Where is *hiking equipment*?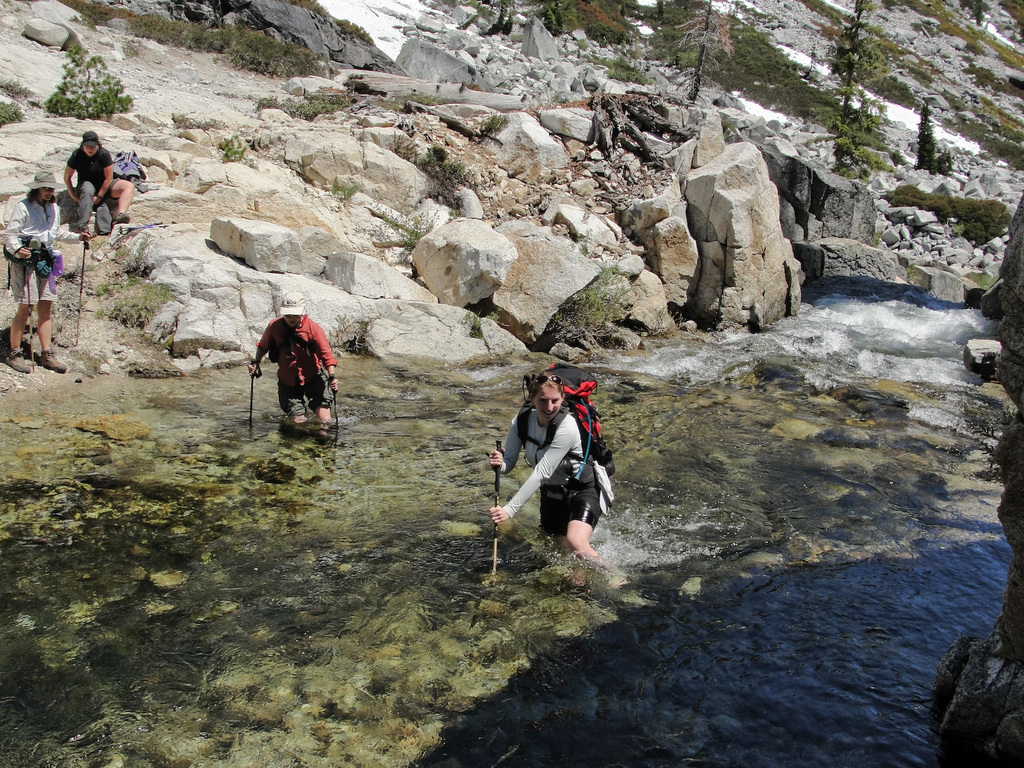
[x1=25, y1=263, x2=36, y2=373].
